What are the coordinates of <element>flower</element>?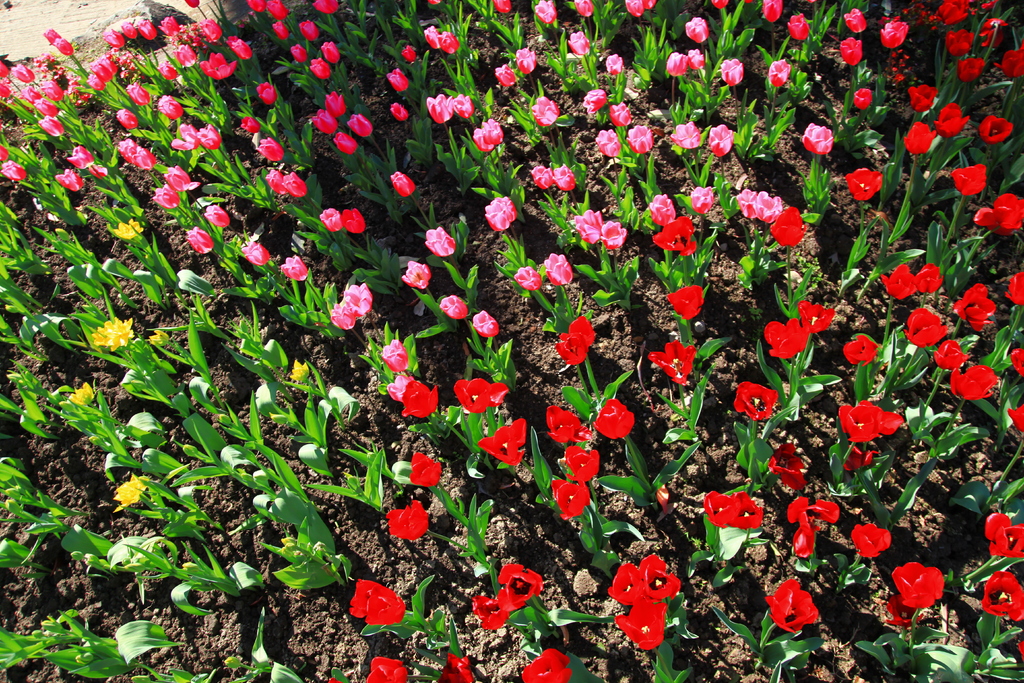
pyautogui.locateOnScreen(322, 208, 346, 234).
